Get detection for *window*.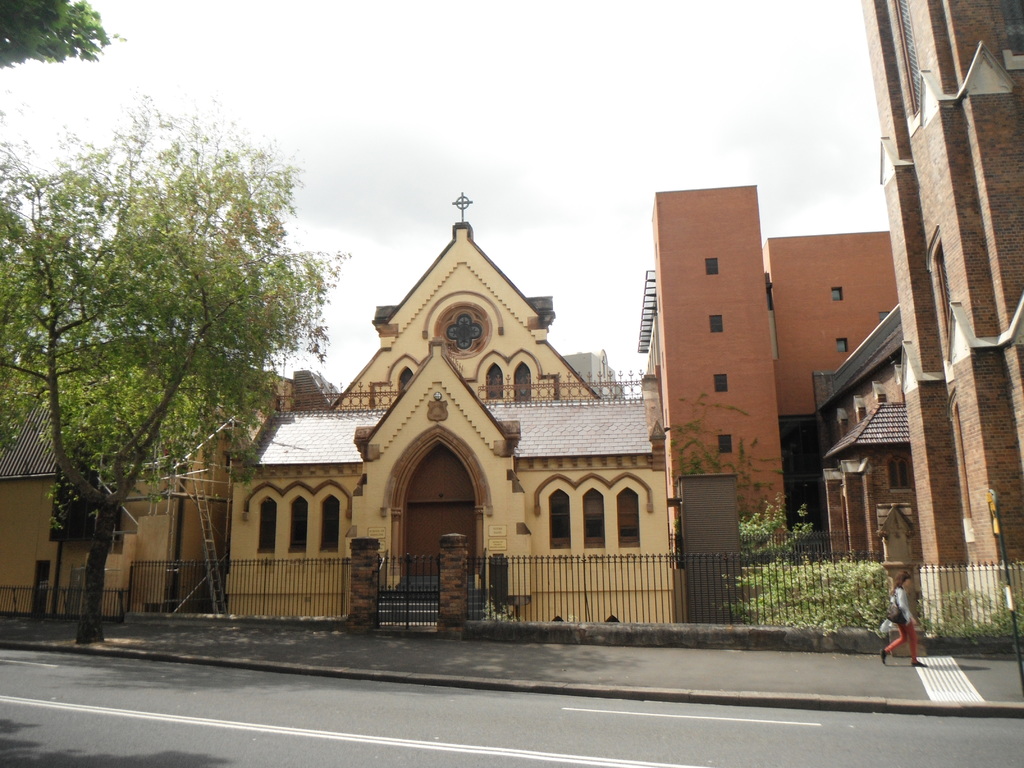
Detection: <bbox>831, 287, 842, 300</bbox>.
